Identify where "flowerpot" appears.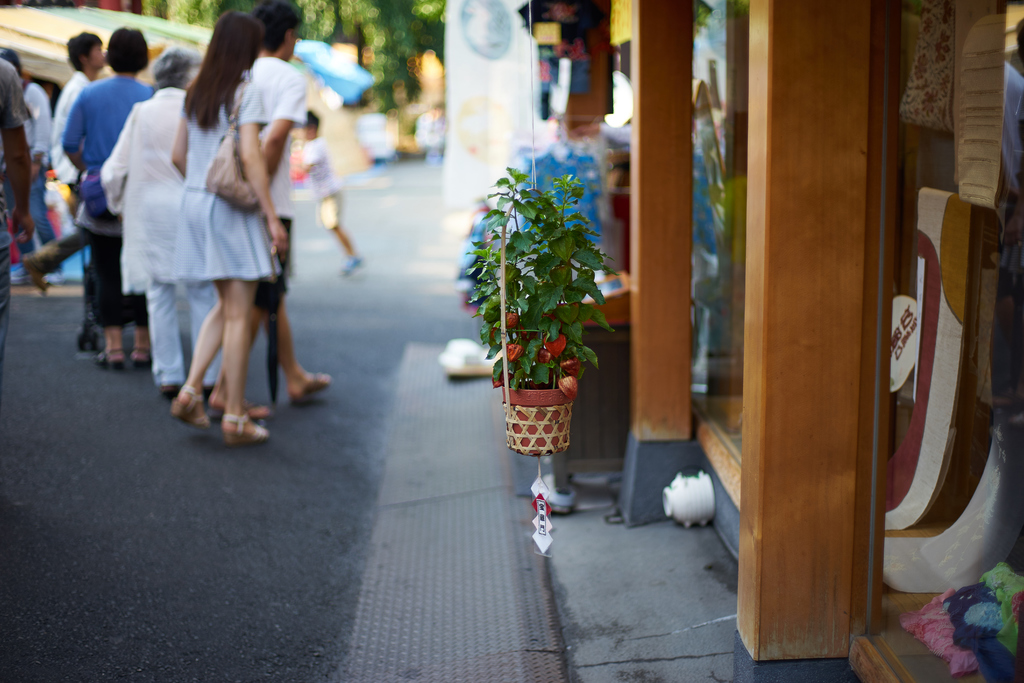
Appears at crop(500, 338, 586, 452).
